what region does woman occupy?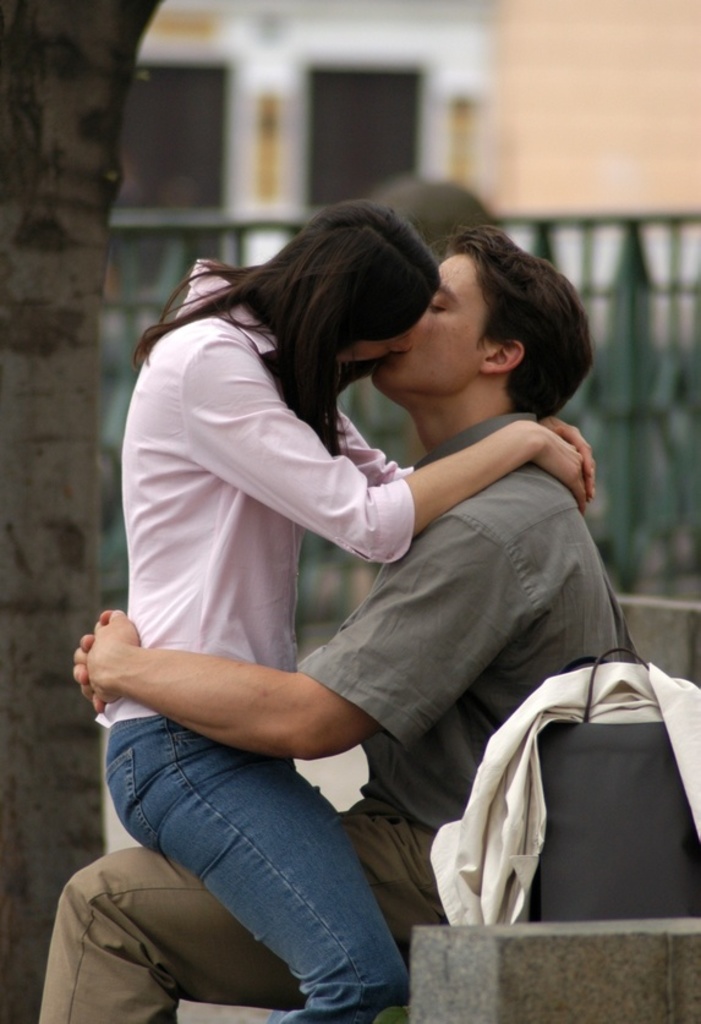
[x1=95, y1=198, x2=597, y2=1023].
